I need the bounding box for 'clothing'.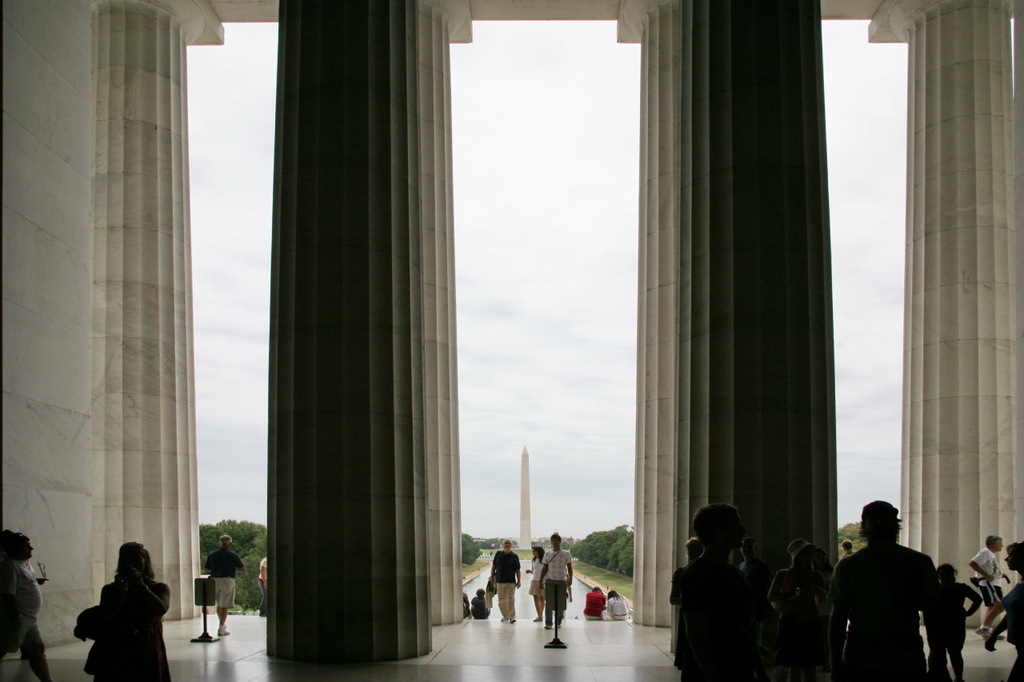
Here it is: x1=674, y1=567, x2=754, y2=681.
